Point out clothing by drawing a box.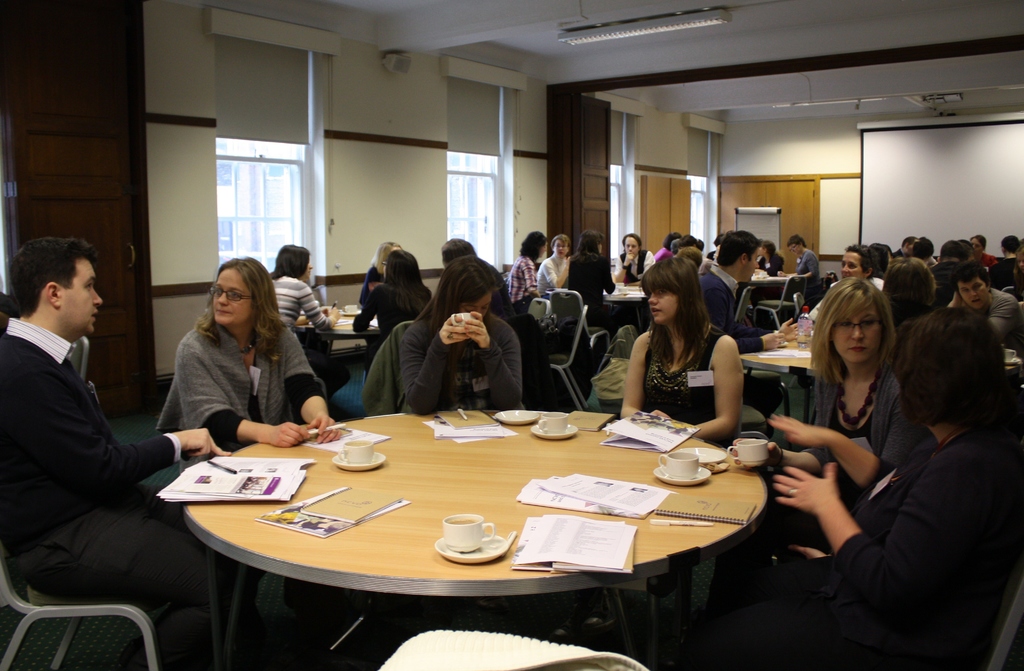
<region>157, 318, 328, 474</region>.
